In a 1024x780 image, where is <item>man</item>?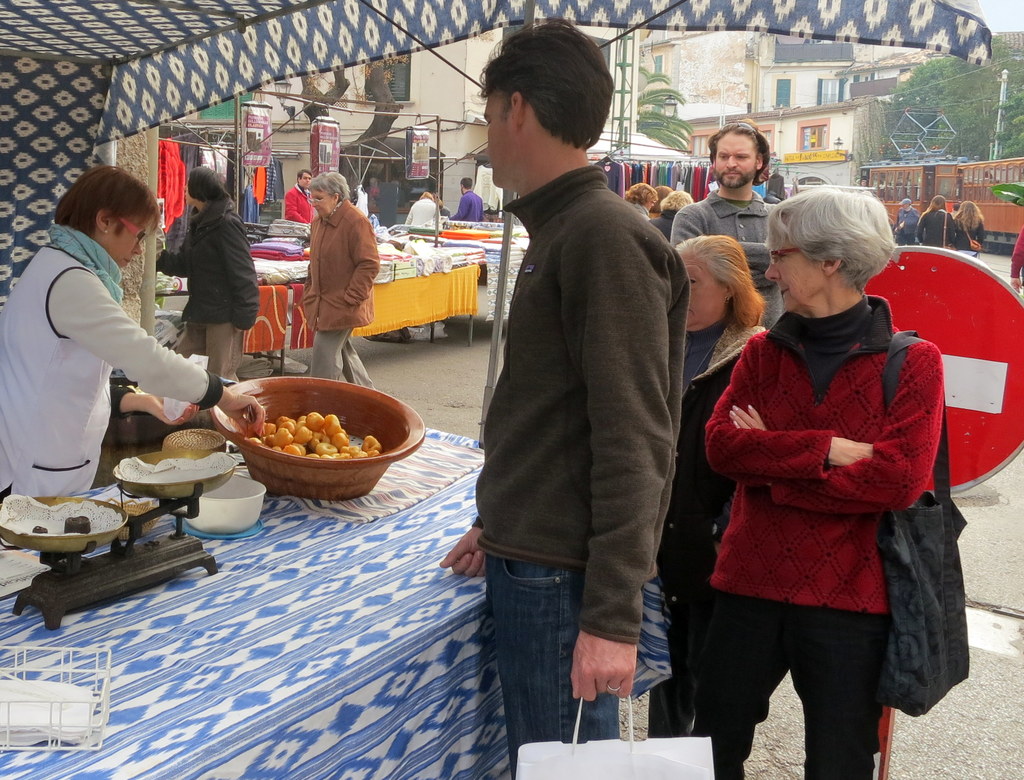
664/118/797/314.
